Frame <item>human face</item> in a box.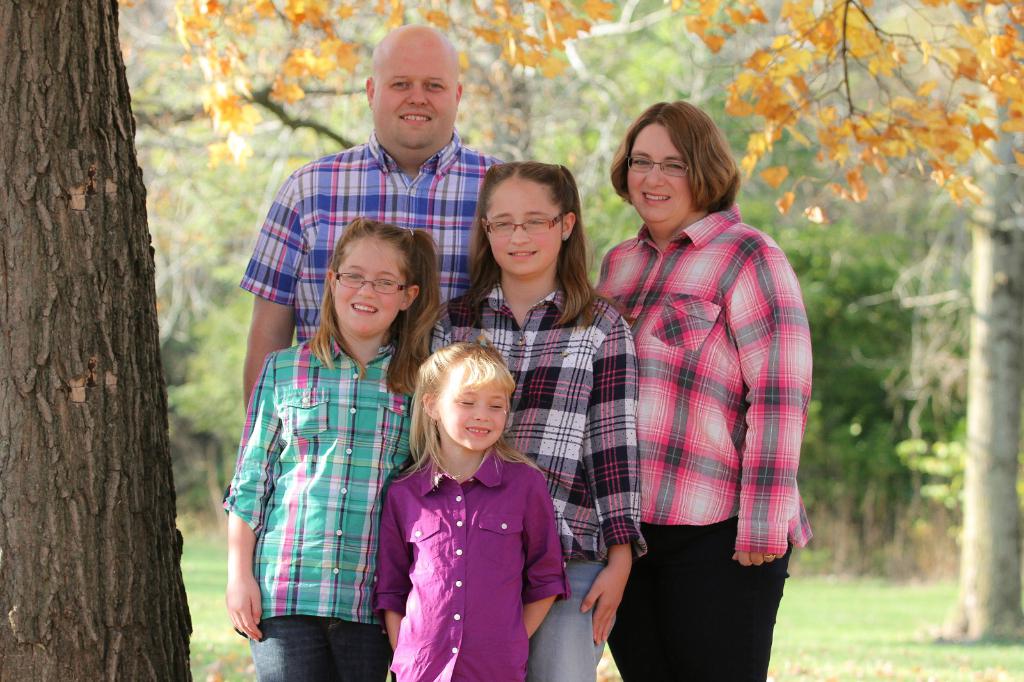
left=627, top=123, right=691, bottom=225.
